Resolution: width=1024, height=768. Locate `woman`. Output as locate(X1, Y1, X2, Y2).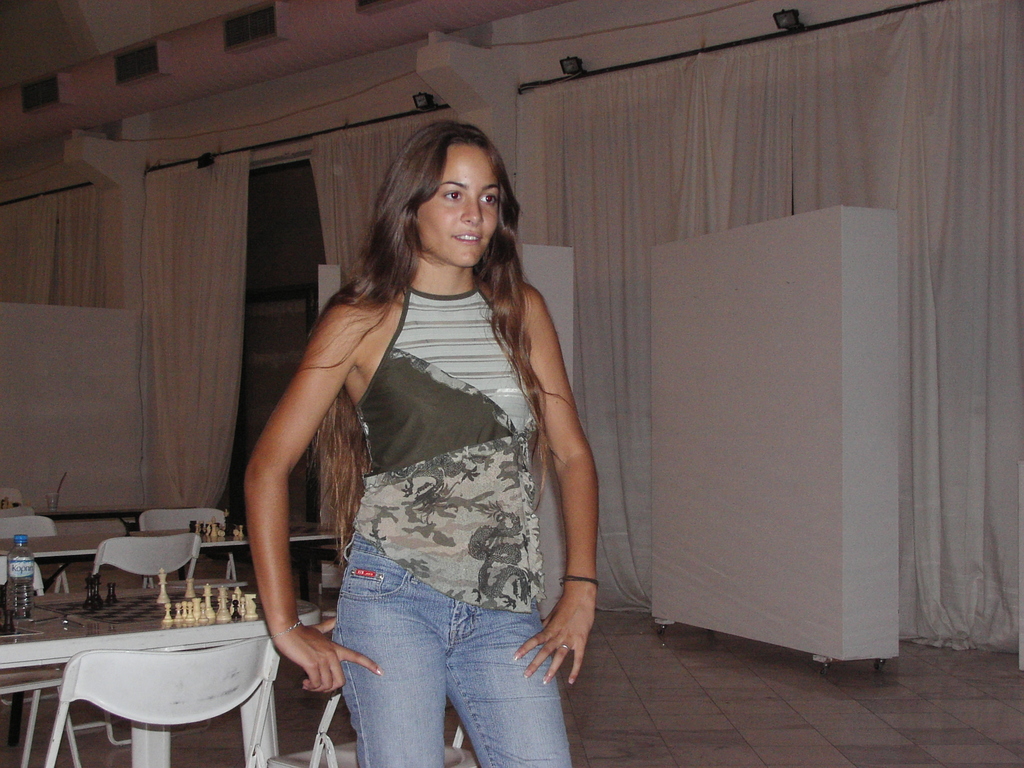
locate(234, 101, 595, 767).
